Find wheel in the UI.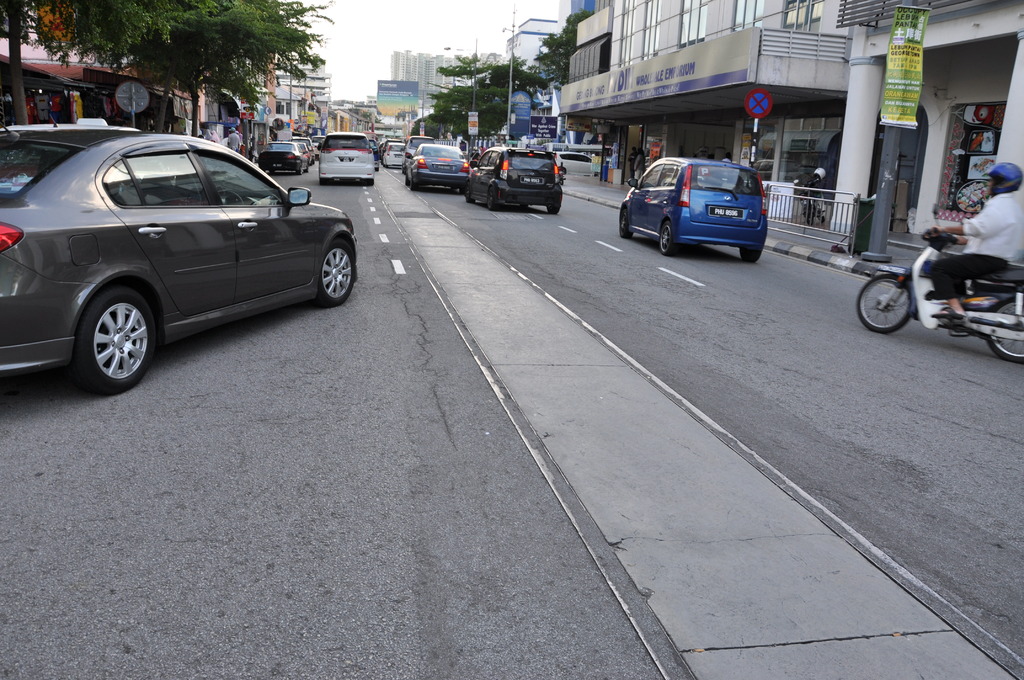
UI element at pyautogui.locateOnScreen(305, 162, 308, 173).
